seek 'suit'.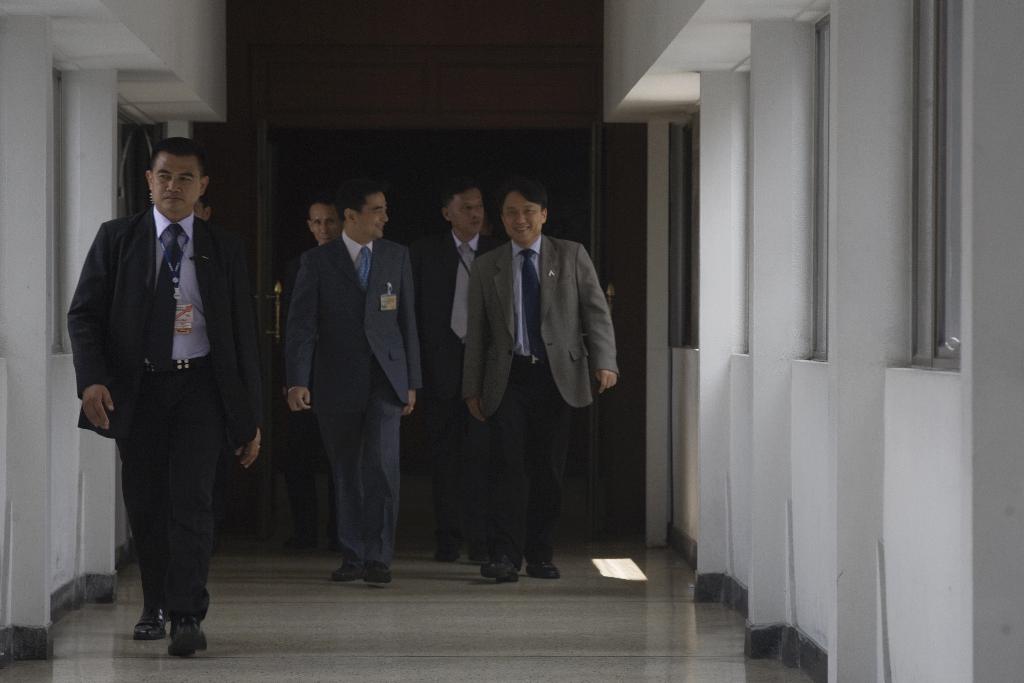
[x1=414, y1=227, x2=502, y2=542].
